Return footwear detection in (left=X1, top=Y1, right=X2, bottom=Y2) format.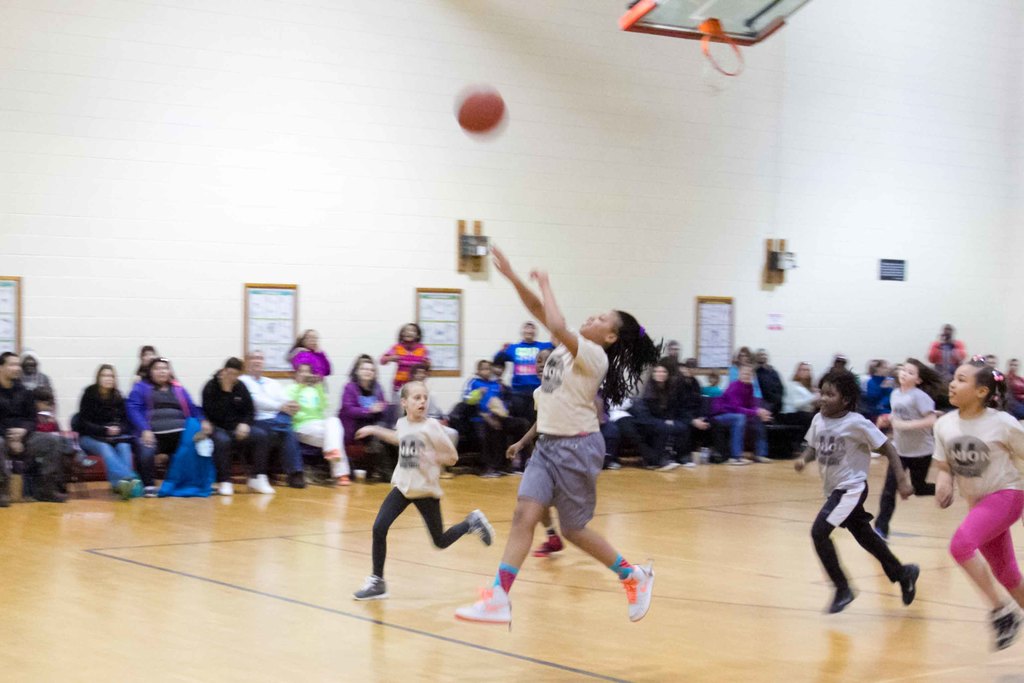
(left=483, top=472, right=496, bottom=483).
